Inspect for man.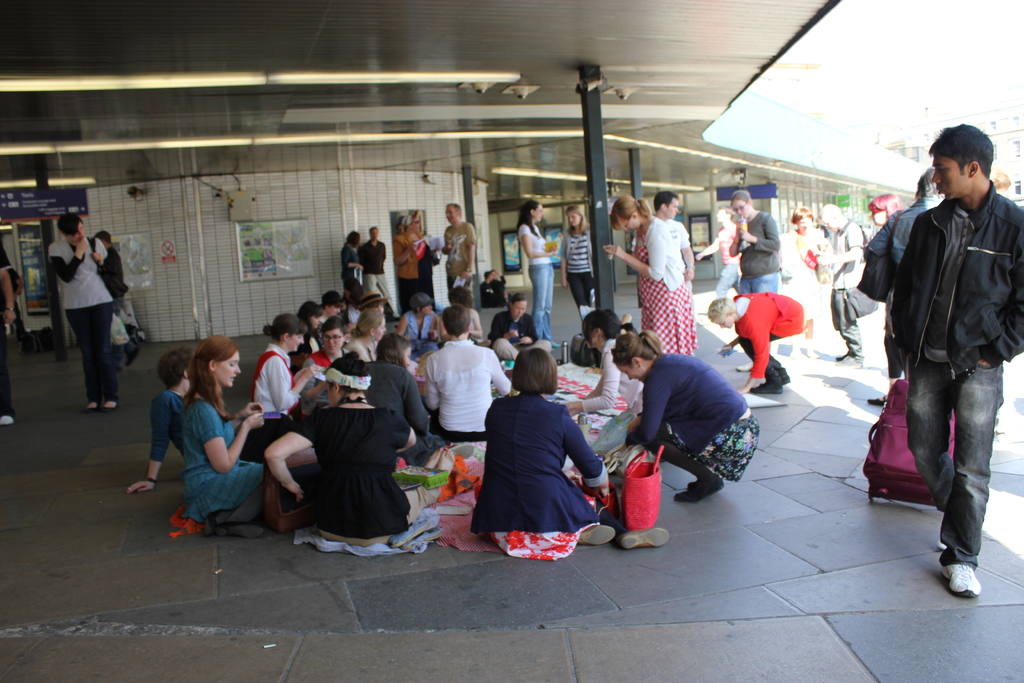
Inspection: box=[868, 168, 951, 268].
